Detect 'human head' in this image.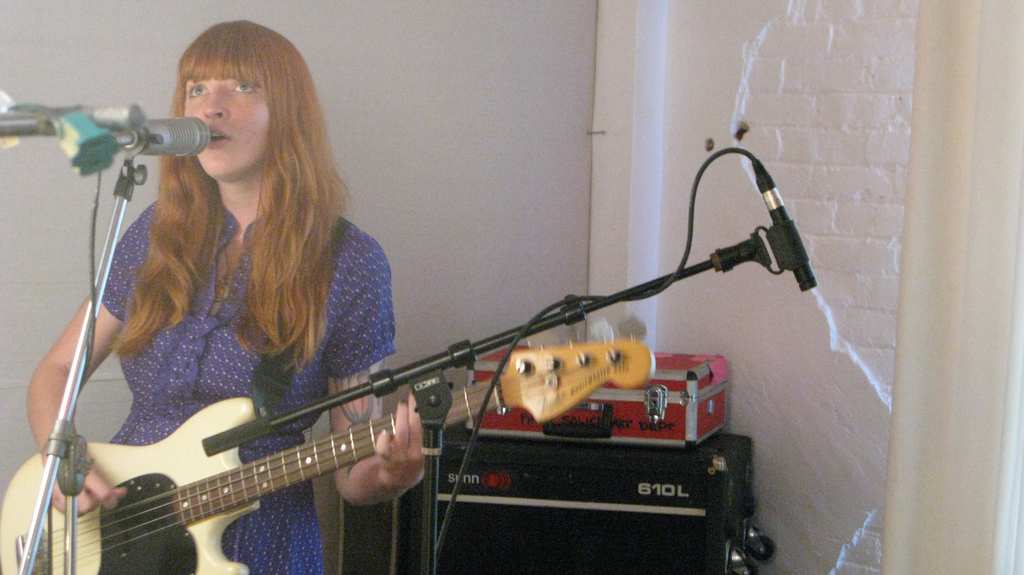
Detection: bbox=[177, 20, 313, 185].
